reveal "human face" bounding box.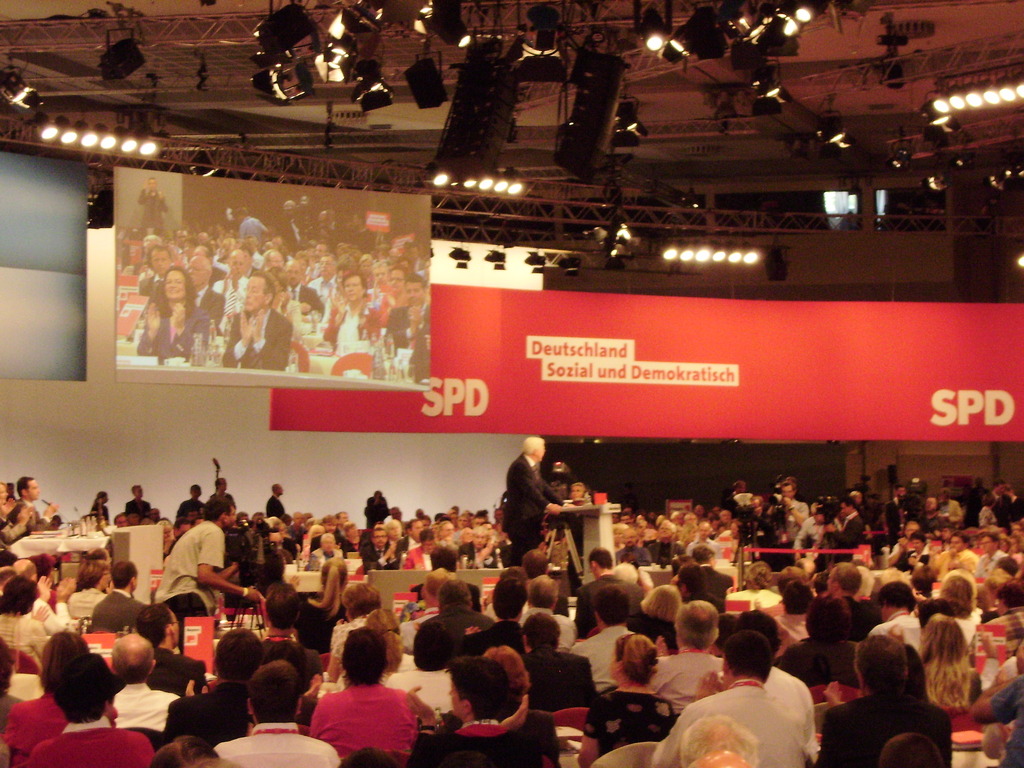
Revealed: locate(449, 684, 459, 721).
